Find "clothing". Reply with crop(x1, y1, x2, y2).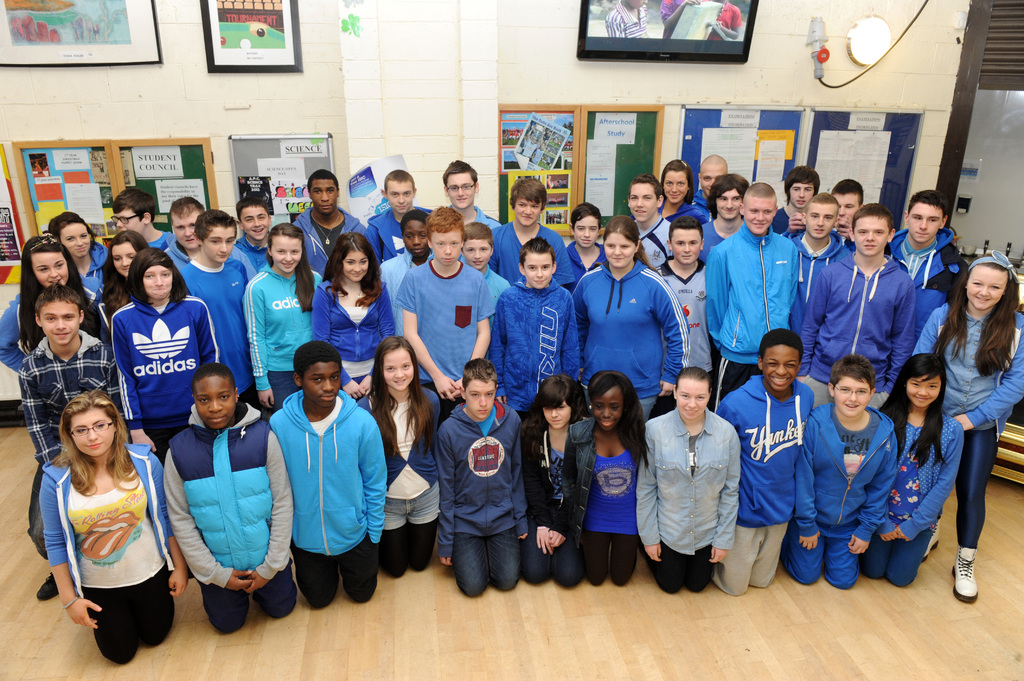
crop(176, 246, 257, 390).
